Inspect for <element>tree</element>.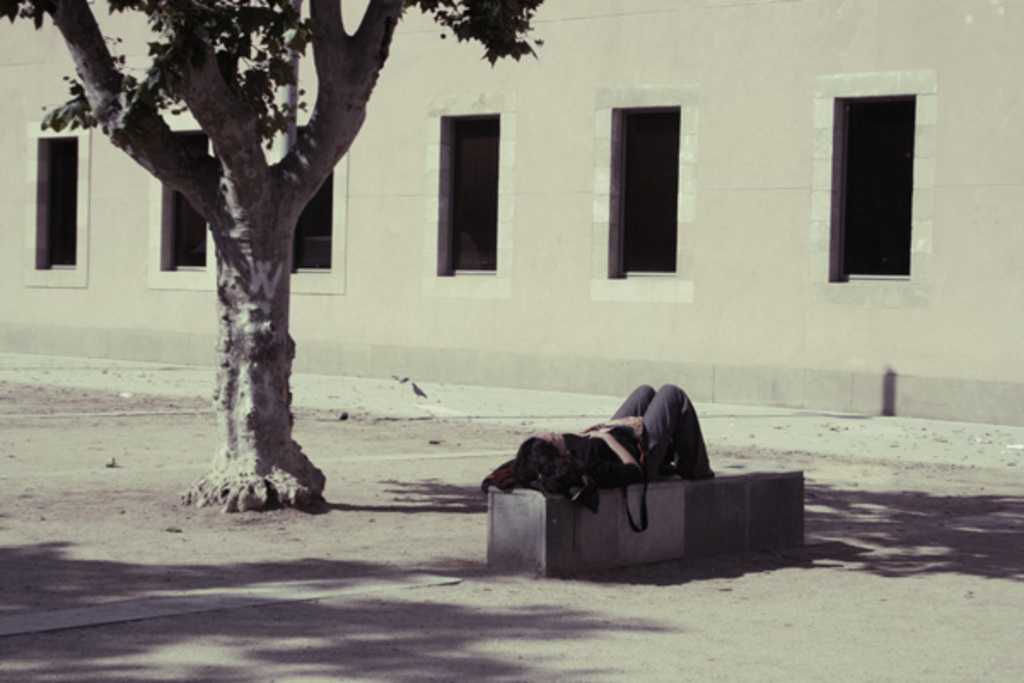
Inspection: bbox(48, 0, 635, 495).
